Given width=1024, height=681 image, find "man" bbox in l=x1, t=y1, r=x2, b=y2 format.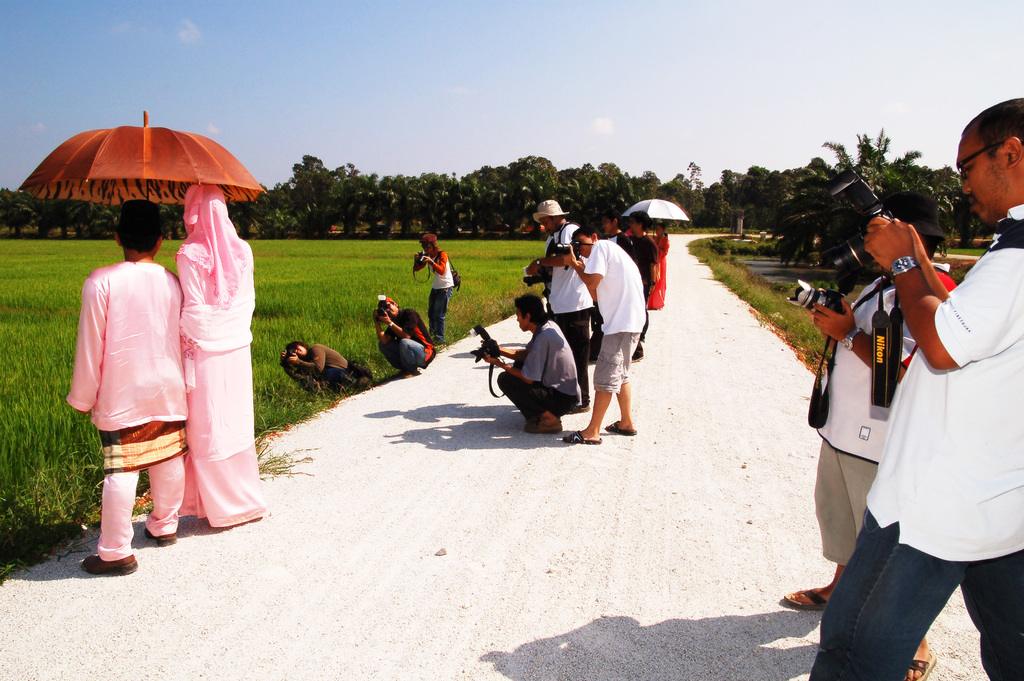
l=768, t=194, r=948, b=680.
